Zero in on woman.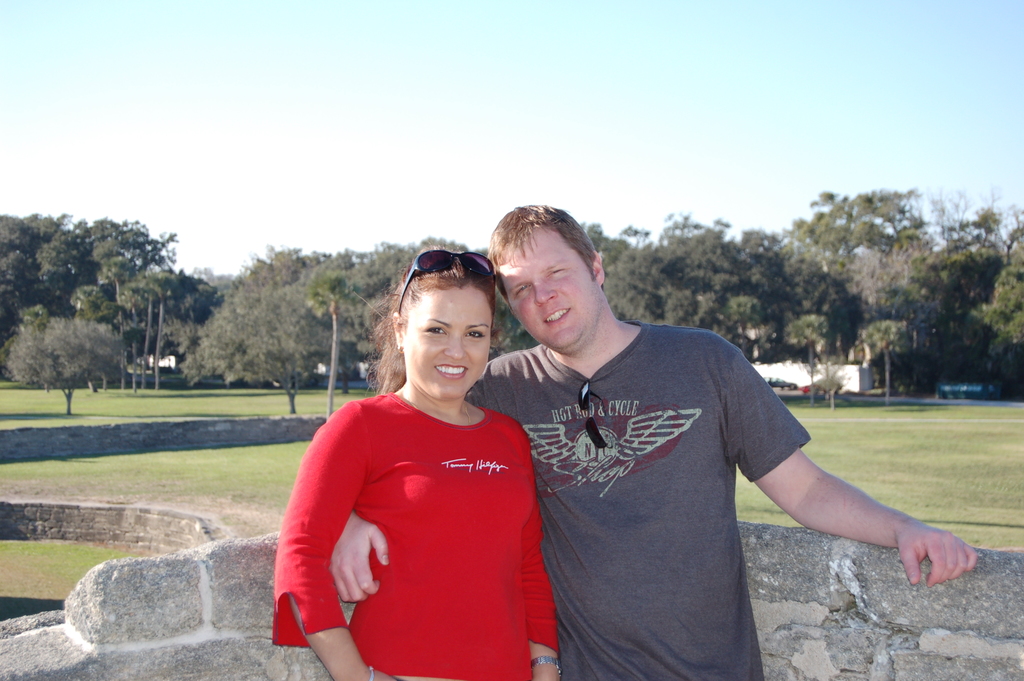
Zeroed in: region(276, 245, 573, 680).
